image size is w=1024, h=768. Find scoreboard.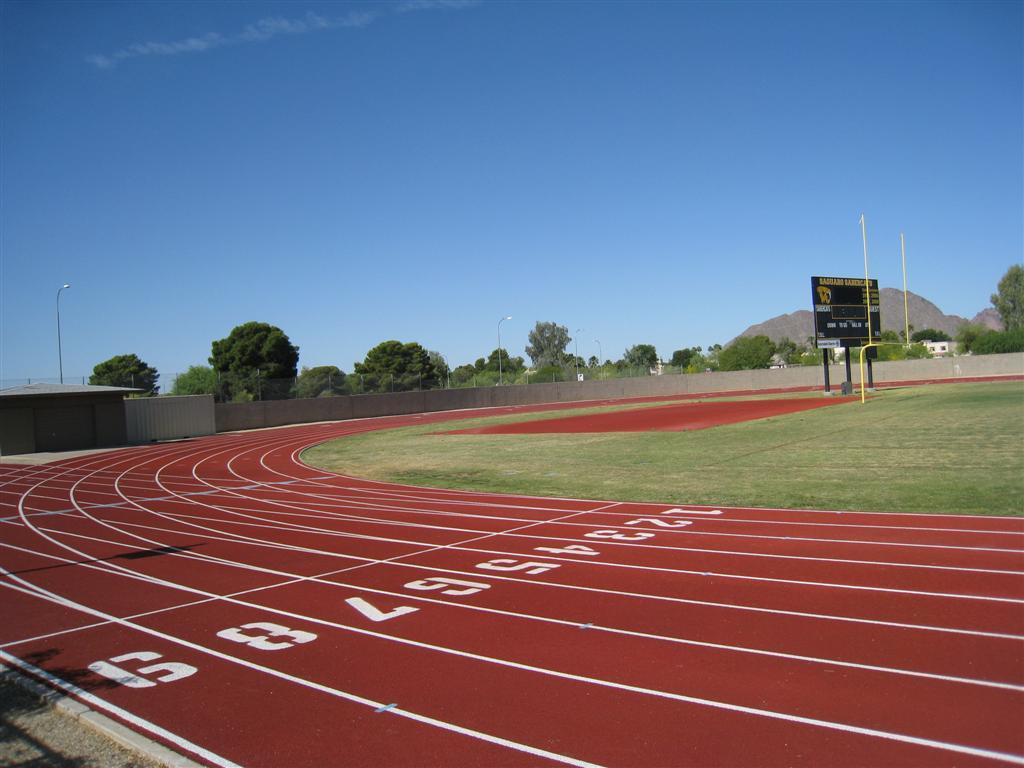
815/266/899/374.
